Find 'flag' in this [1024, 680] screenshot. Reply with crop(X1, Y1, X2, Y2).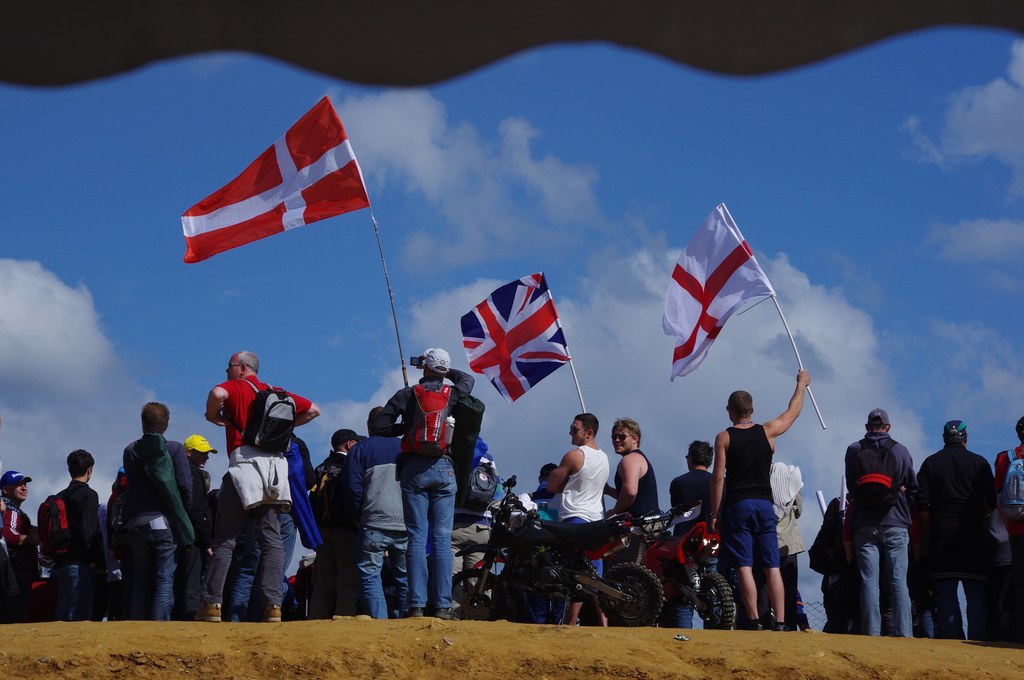
crop(179, 95, 376, 268).
